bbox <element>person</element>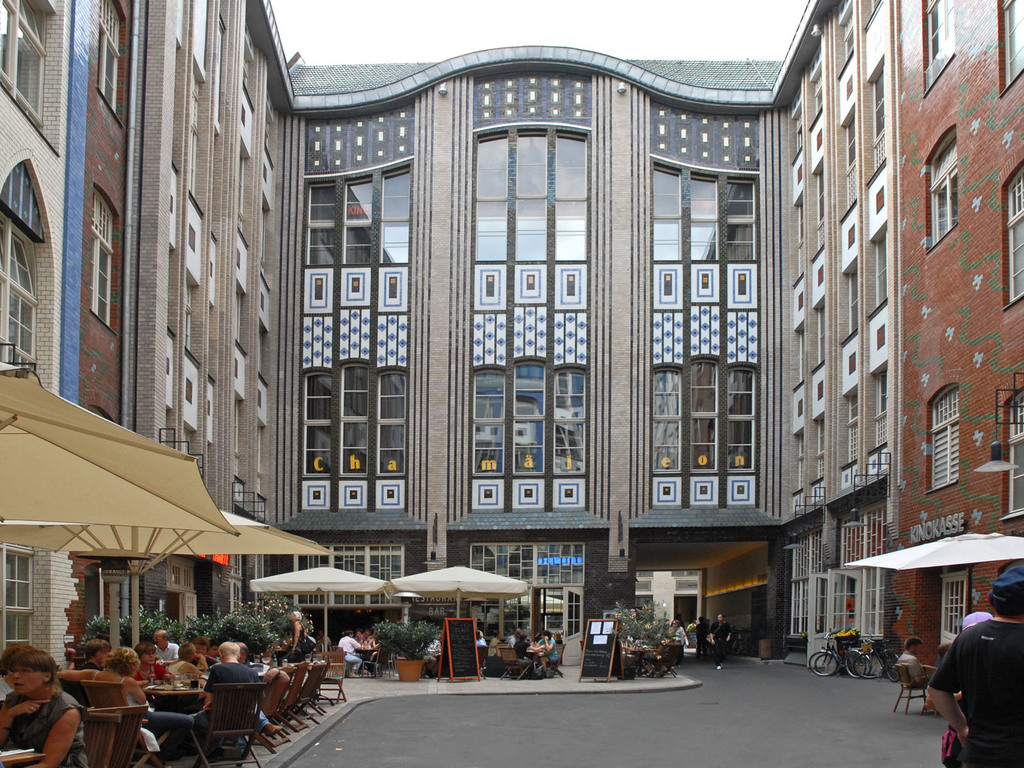
<region>534, 630, 557, 668</region>
